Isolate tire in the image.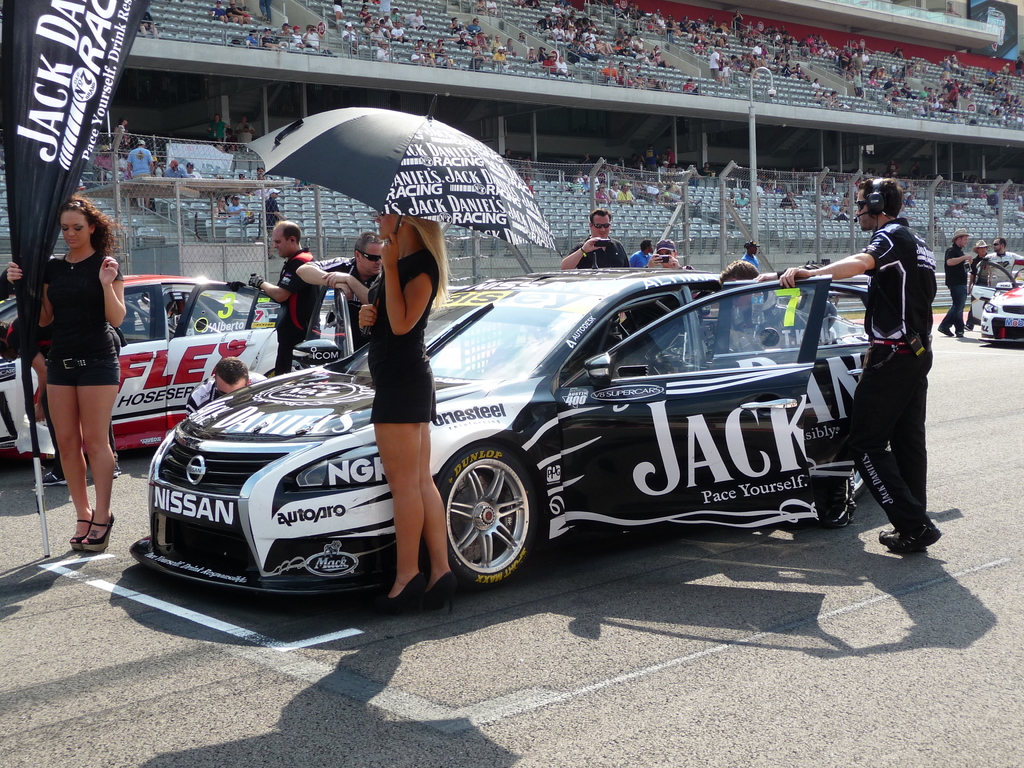
Isolated region: crop(853, 463, 868, 498).
